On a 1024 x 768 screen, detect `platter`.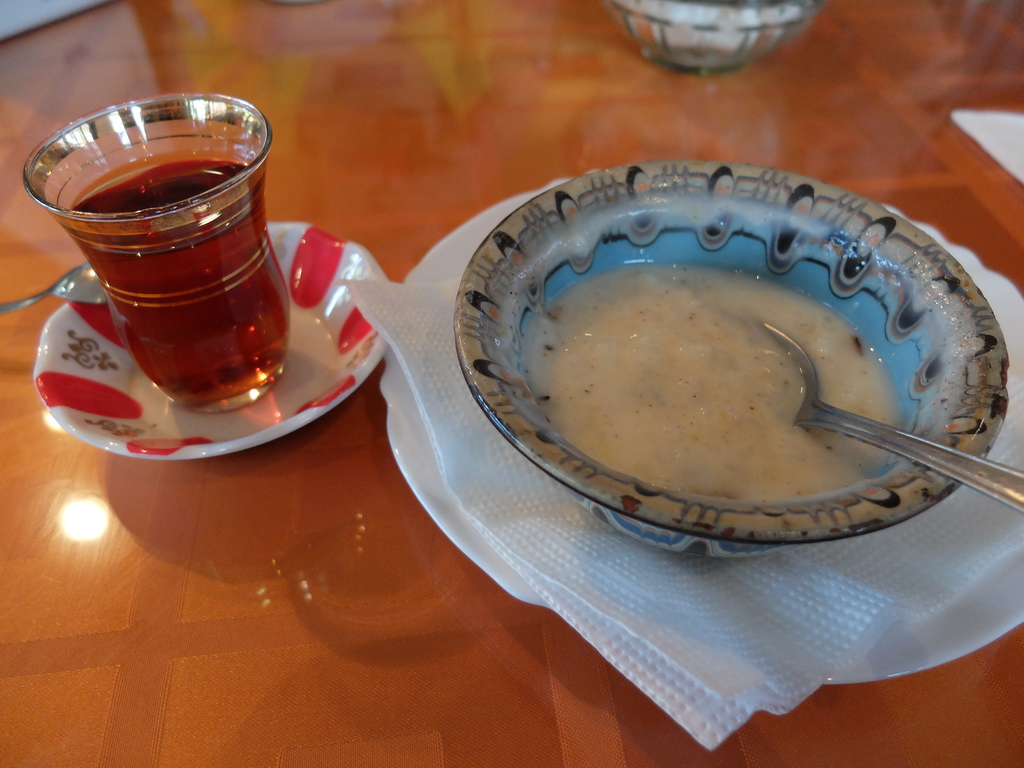
Rect(530, 166, 941, 520).
